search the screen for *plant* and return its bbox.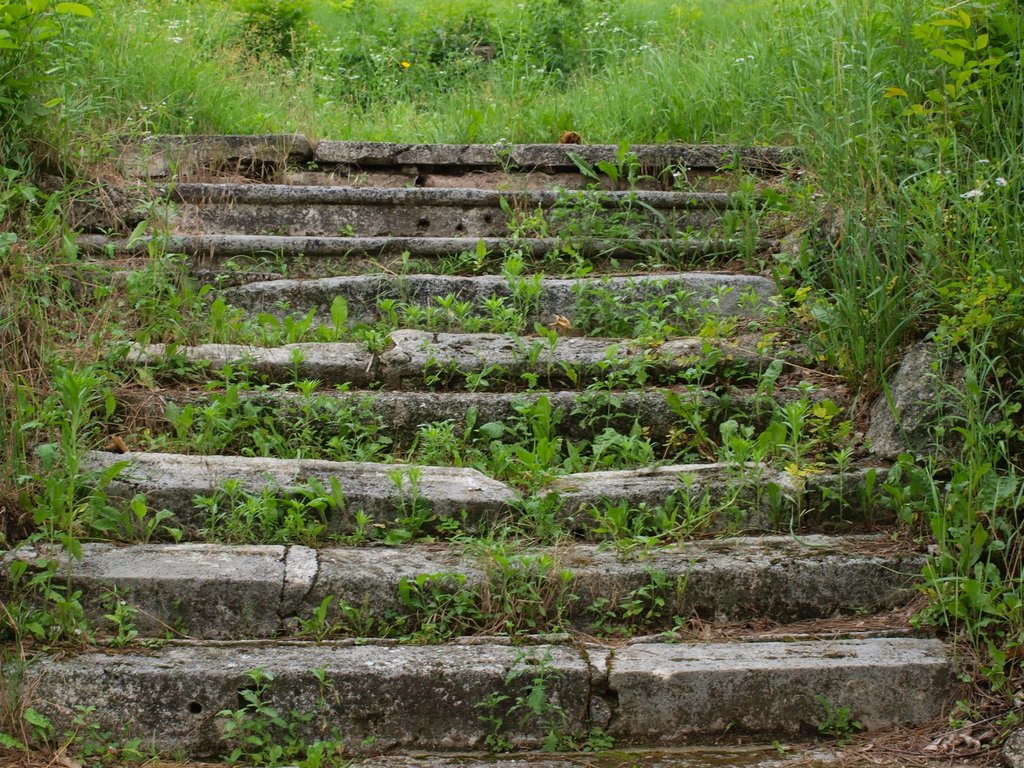
Found: select_region(436, 516, 483, 560).
